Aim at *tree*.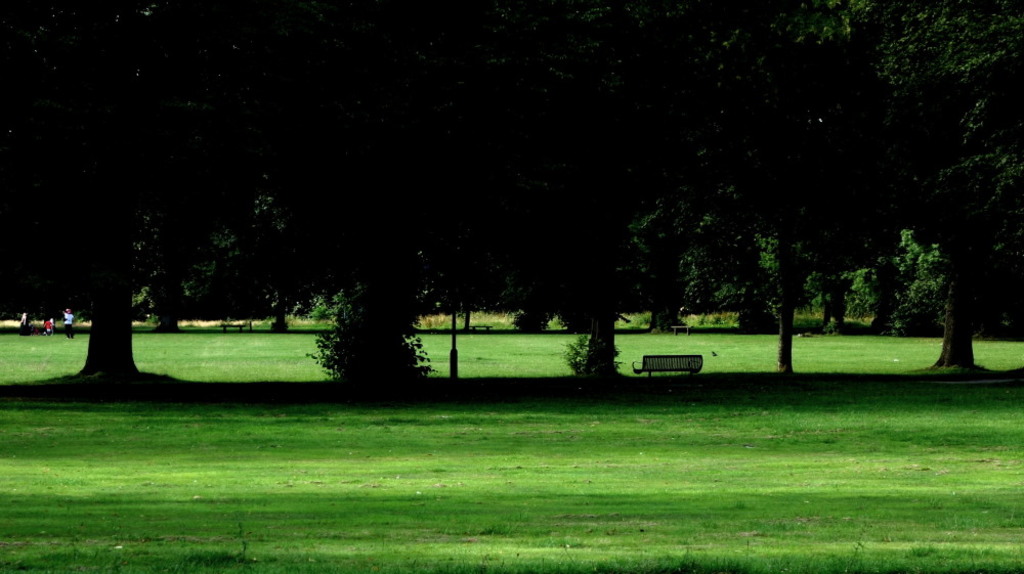
Aimed at (848, 0, 1023, 373).
